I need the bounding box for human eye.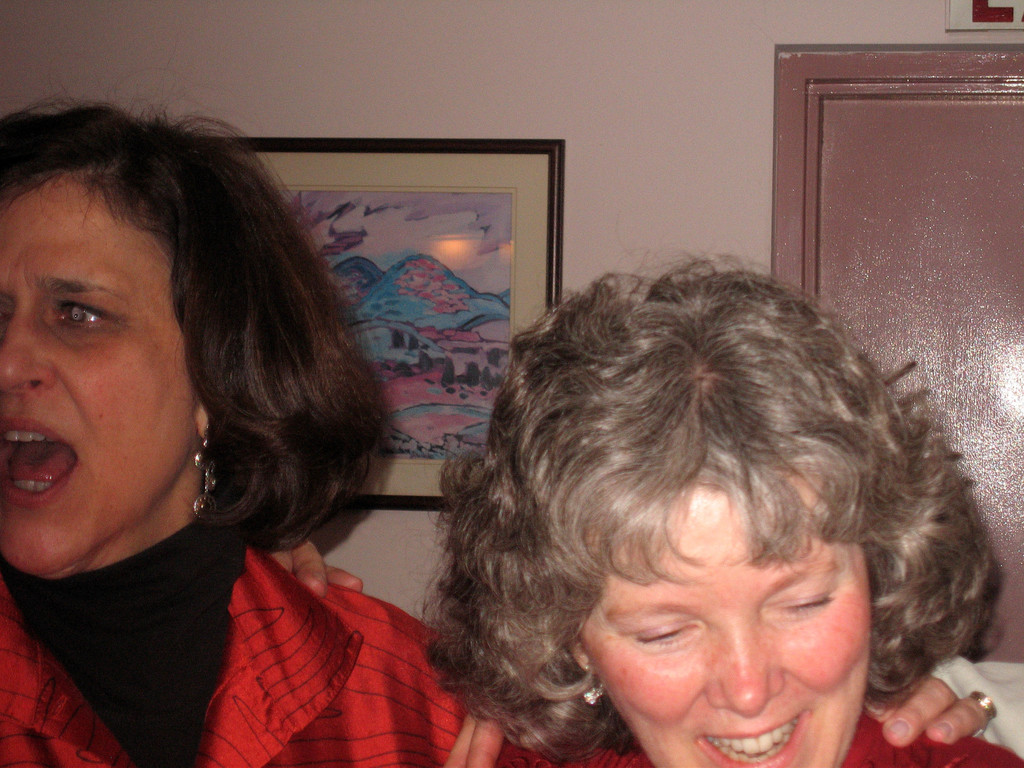
Here it is: 624, 614, 705, 653.
